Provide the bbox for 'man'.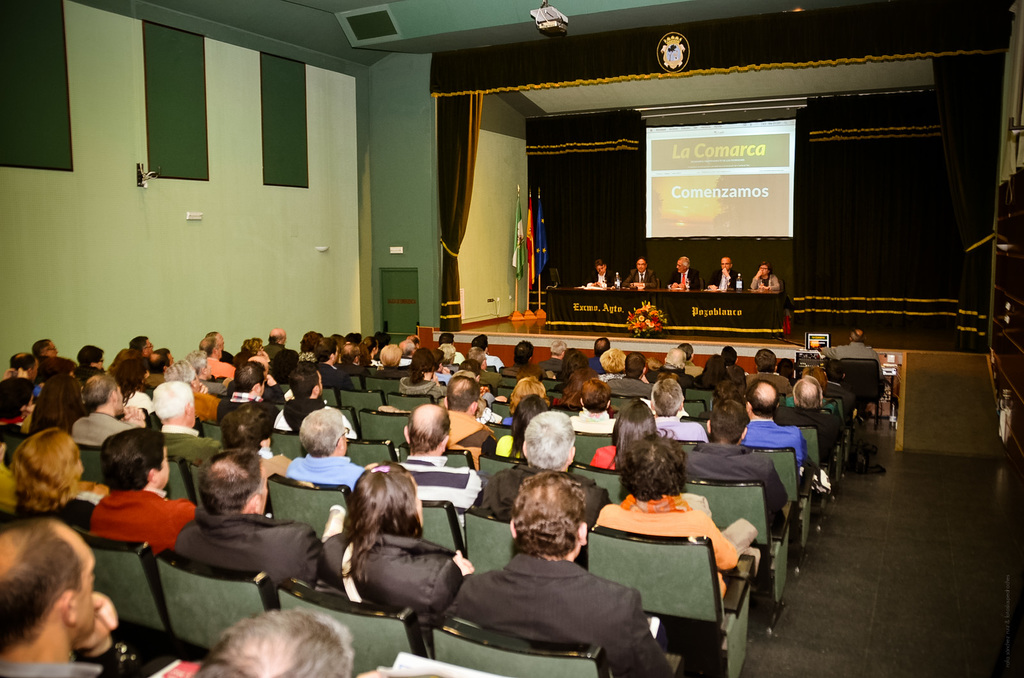
left=622, top=258, right=657, bottom=288.
